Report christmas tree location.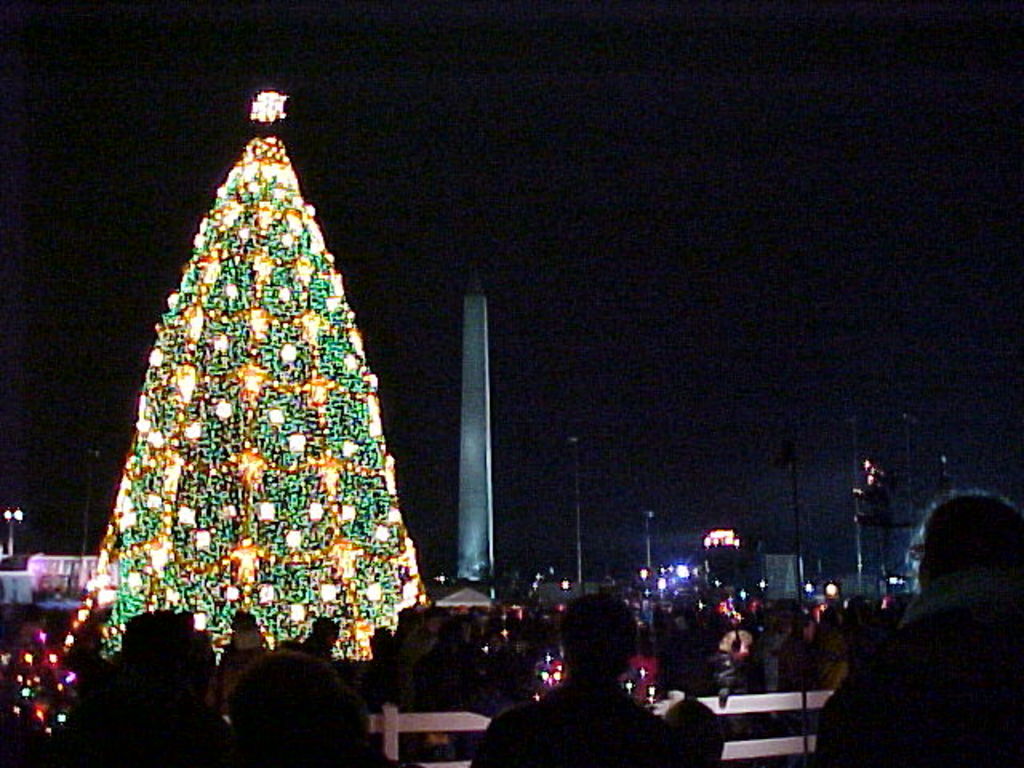
Report: crop(91, 123, 434, 662).
